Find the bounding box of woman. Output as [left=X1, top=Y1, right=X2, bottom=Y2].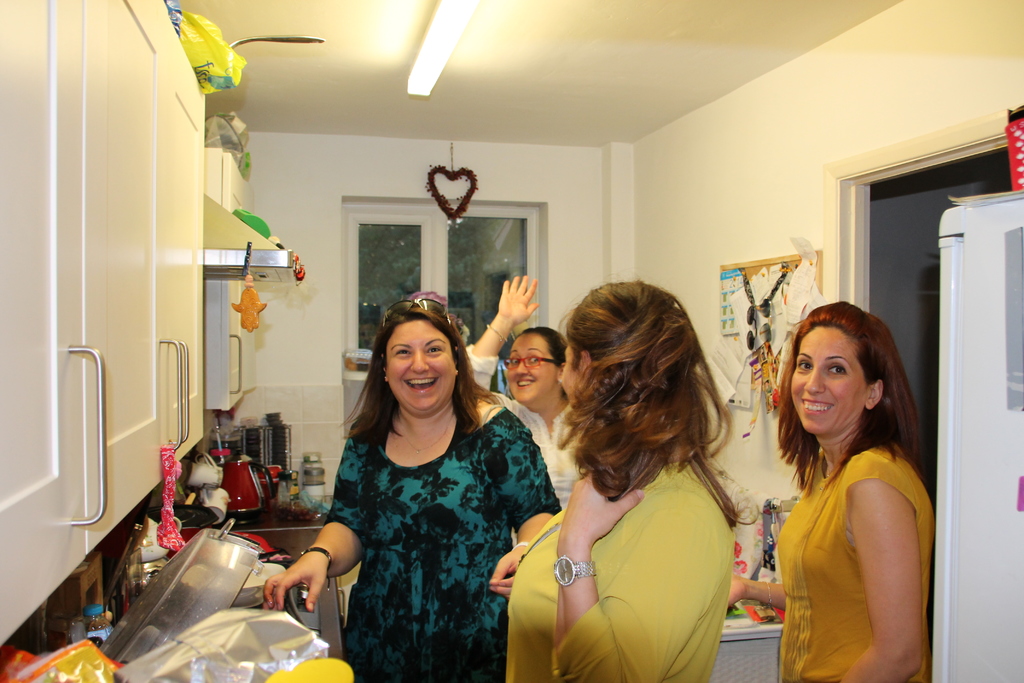
[left=504, top=278, right=761, bottom=682].
